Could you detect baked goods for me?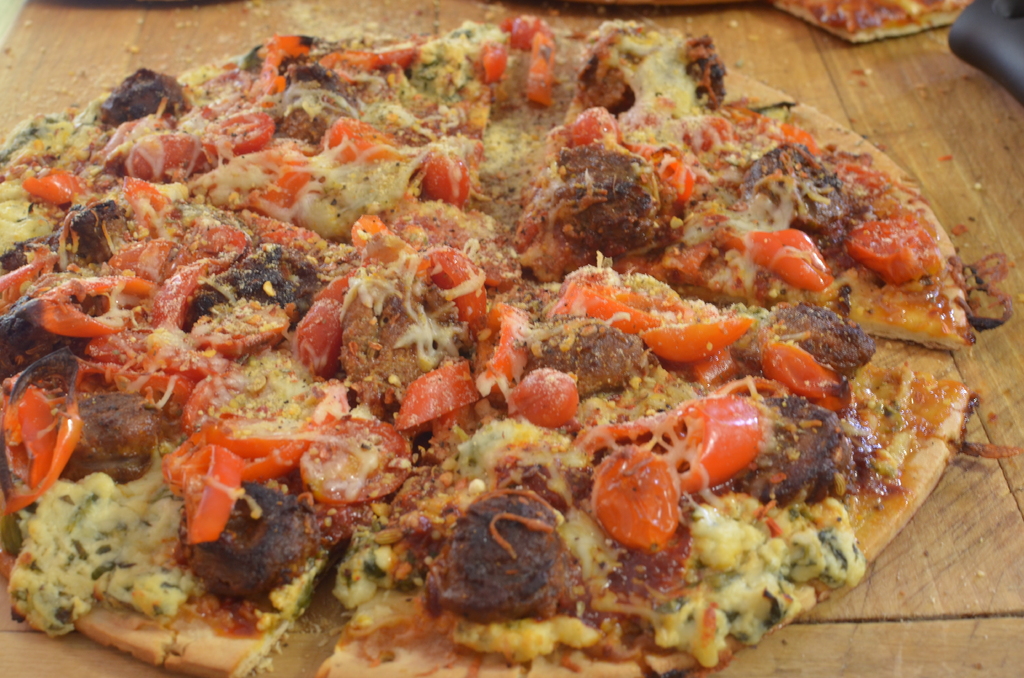
Detection result: Rect(0, 4, 977, 673).
